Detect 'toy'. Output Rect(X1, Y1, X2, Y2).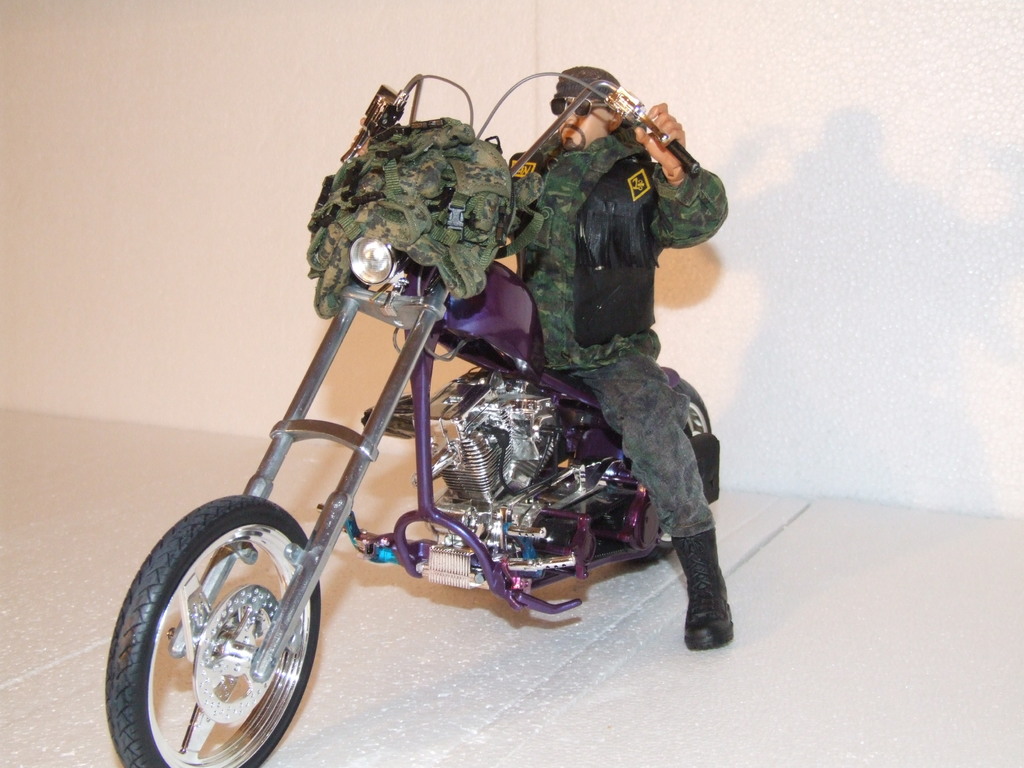
Rect(87, 49, 740, 716).
